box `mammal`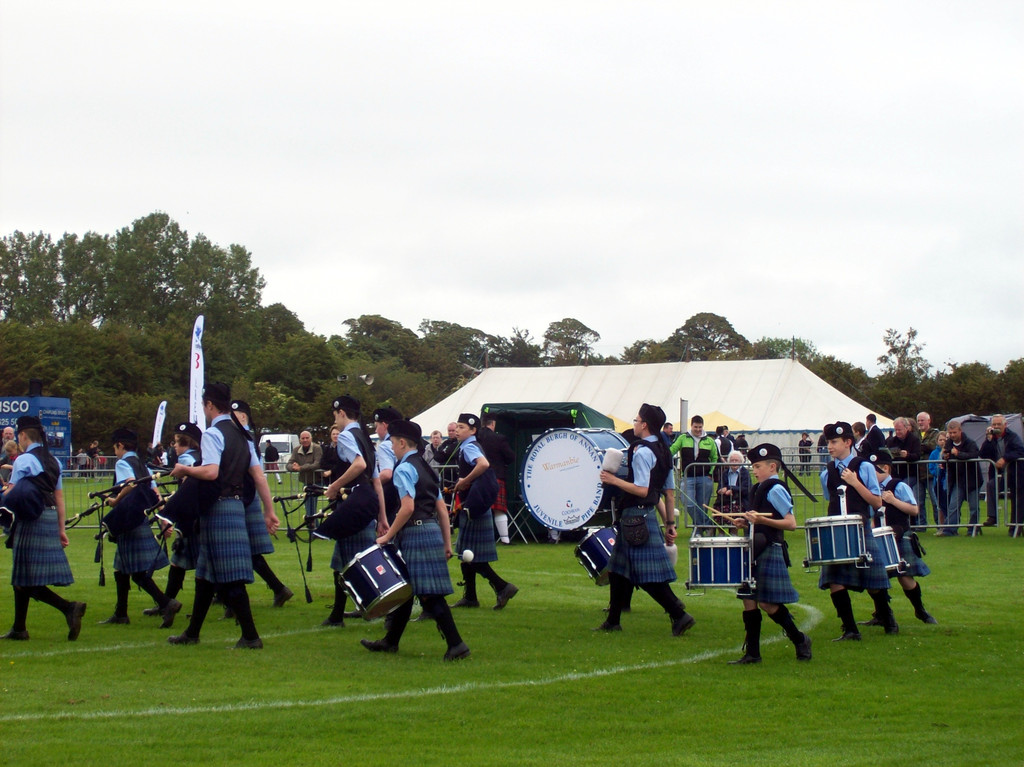
bbox=[358, 419, 469, 665]
